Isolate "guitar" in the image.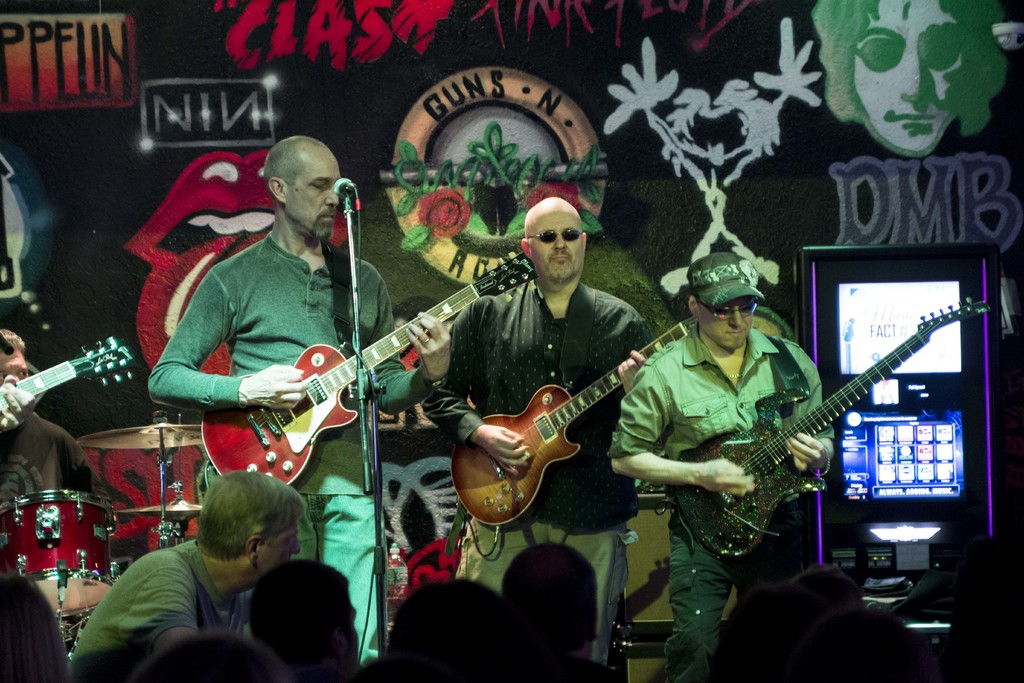
Isolated region: select_region(199, 251, 540, 493).
